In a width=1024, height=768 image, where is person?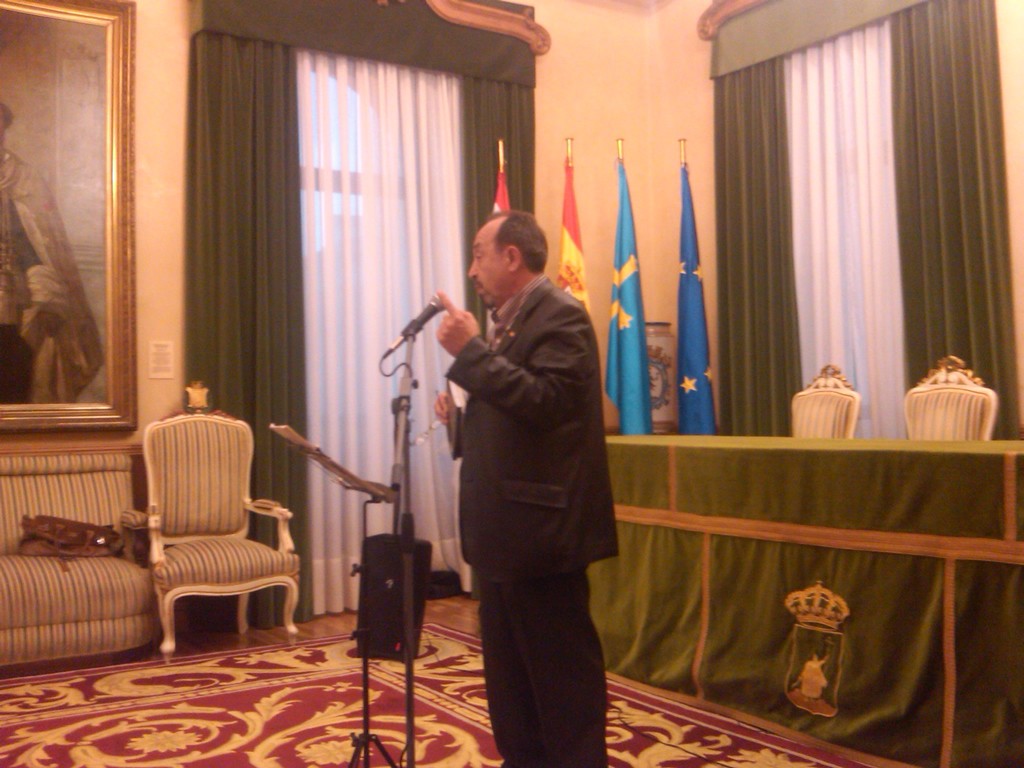
{"left": 403, "top": 177, "right": 625, "bottom": 753}.
